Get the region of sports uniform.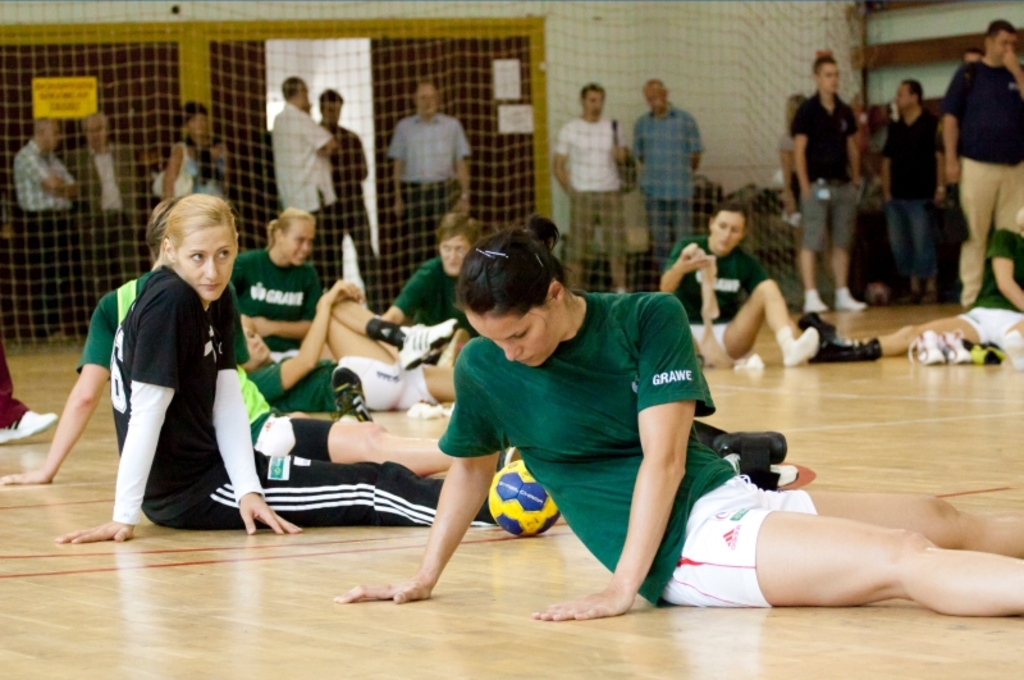
[x1=383, y1=247, x2=489, y2=338].
